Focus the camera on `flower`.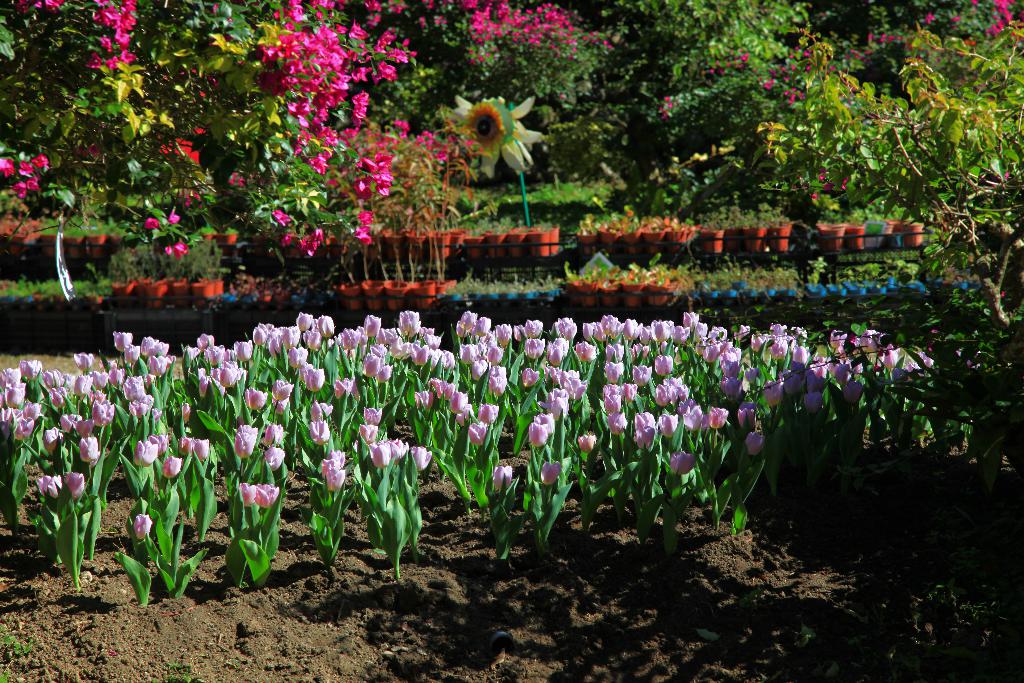
Focus region: detection(165, 210, 181, 226).
